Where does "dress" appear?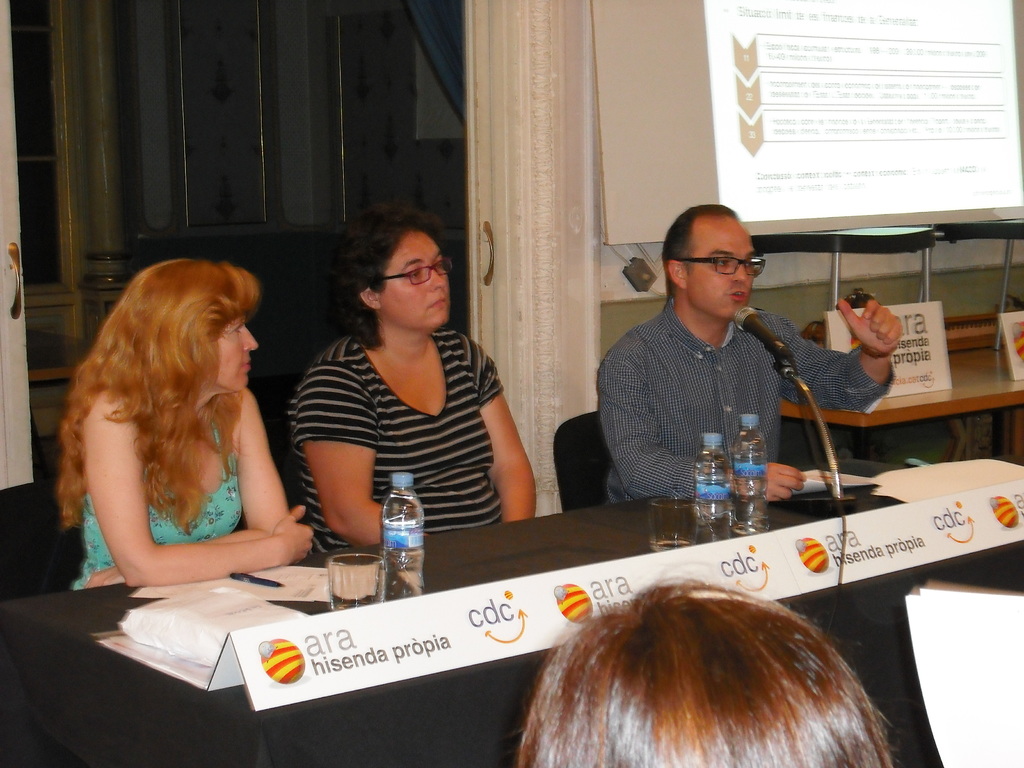
Appears at x1=68 y1=409 x2=241 y2=590.
